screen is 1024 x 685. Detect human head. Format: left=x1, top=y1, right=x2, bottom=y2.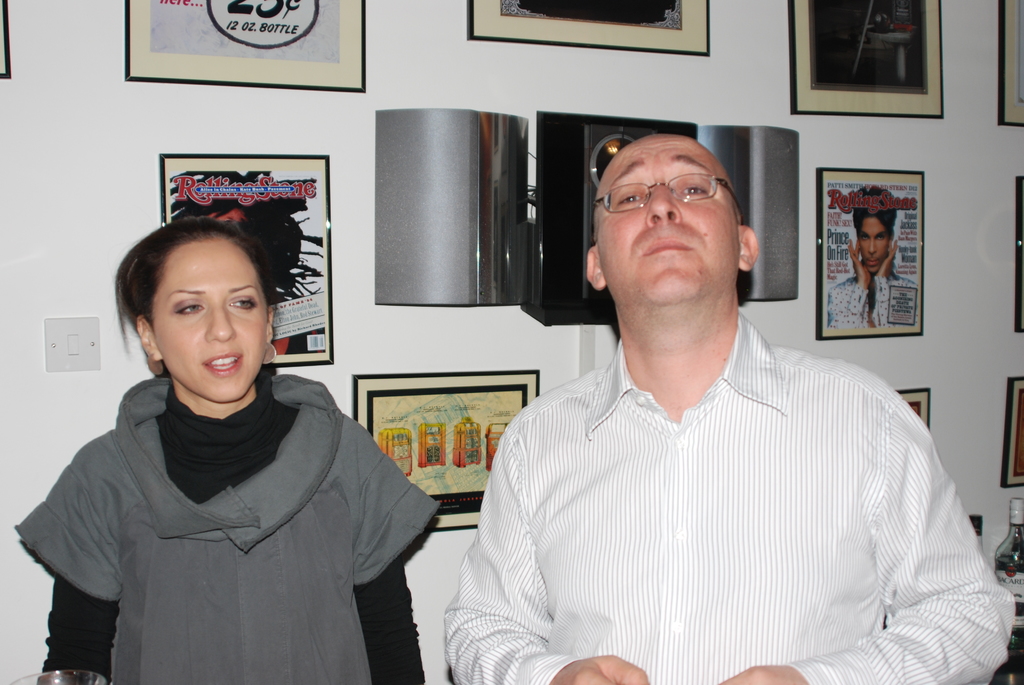
left=855, top=187, right=895, bottom=274.
